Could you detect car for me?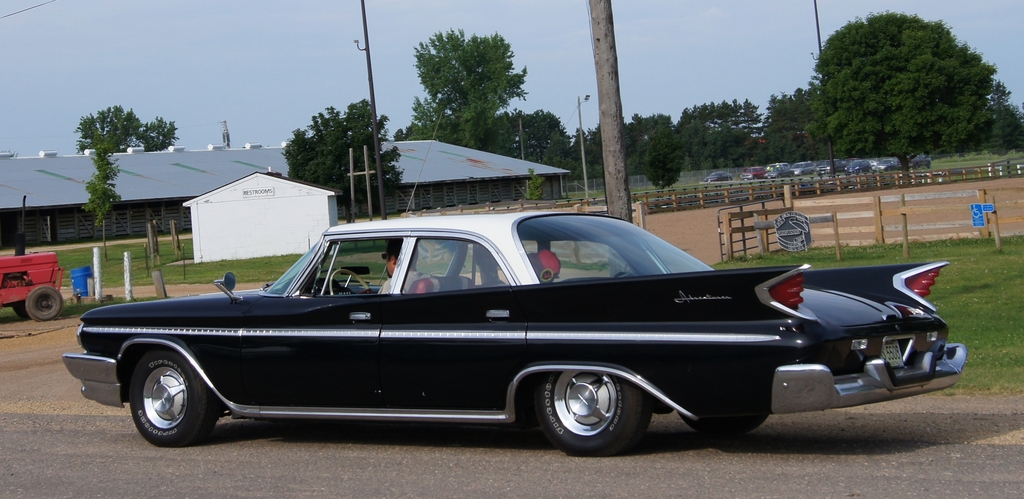
Detection result: [x1=76, y1=216, x2=929, y2=456].
